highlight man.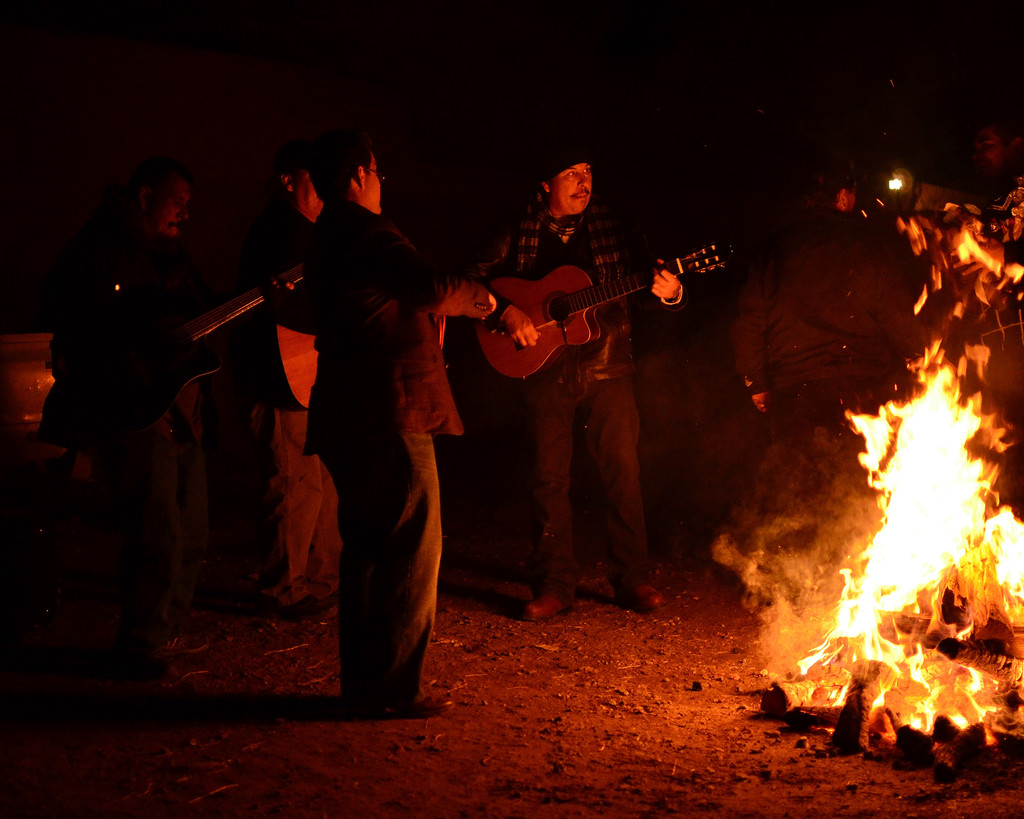
Highlighted region: region(726, 157, 937, 559).
